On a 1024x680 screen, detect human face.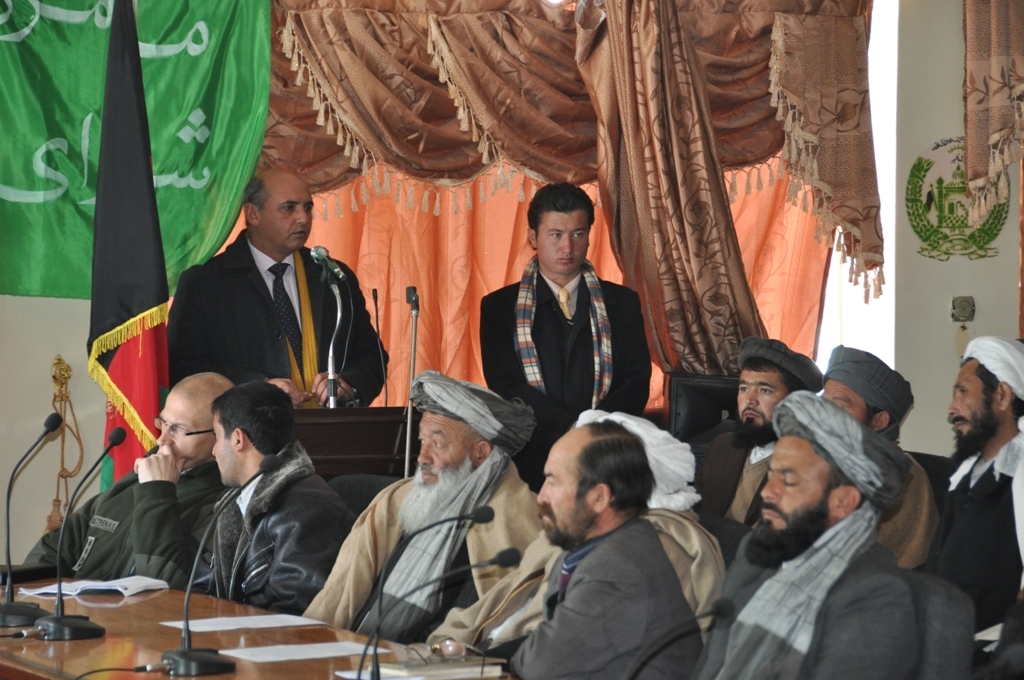
Rect(261, 182, 313, 256).
